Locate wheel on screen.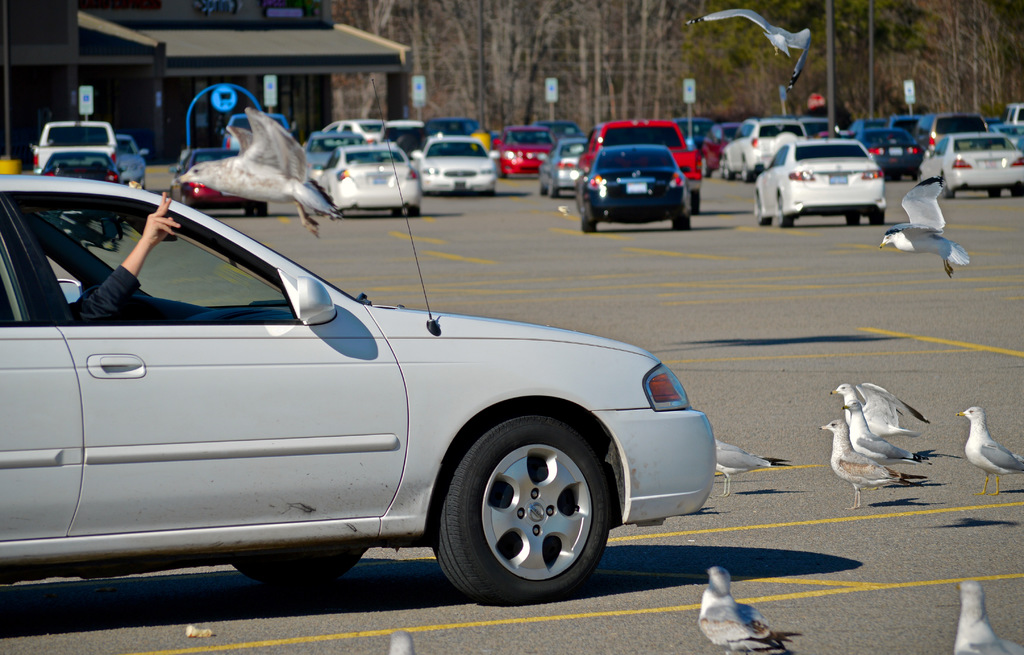
On screen at <box>232,549,369,586</box>.
